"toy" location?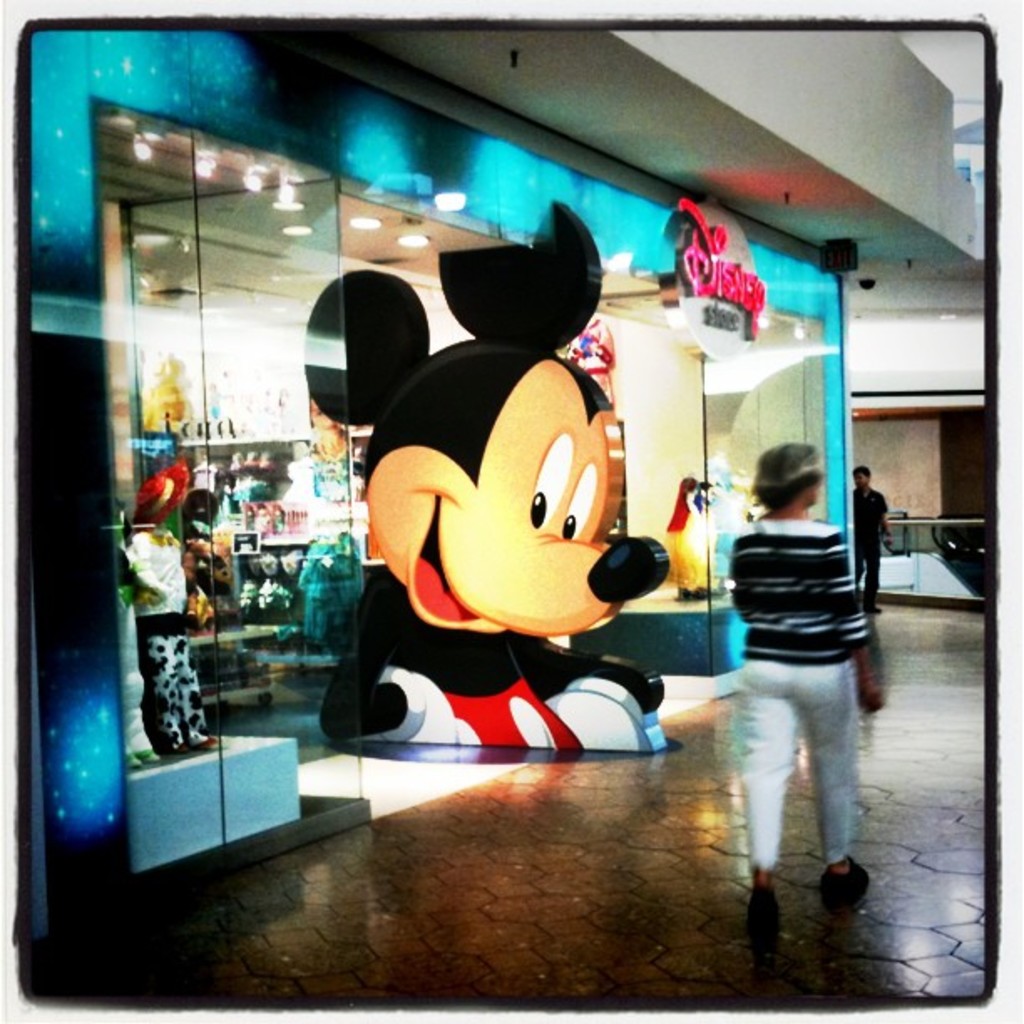
(296,197,673,751)
